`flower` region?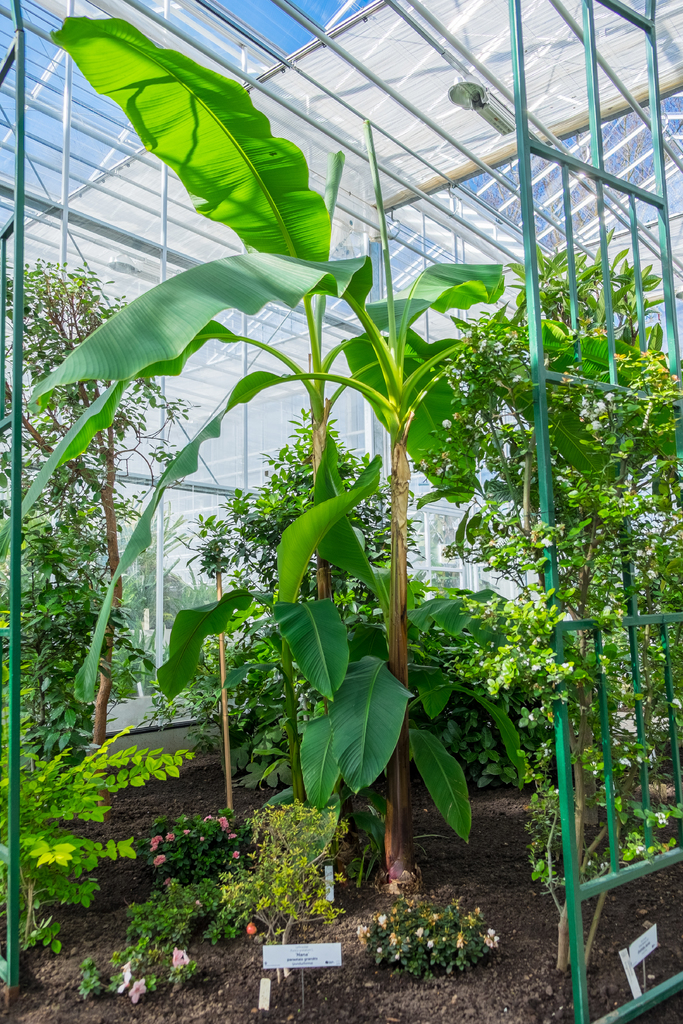
[166,944,190,972]
